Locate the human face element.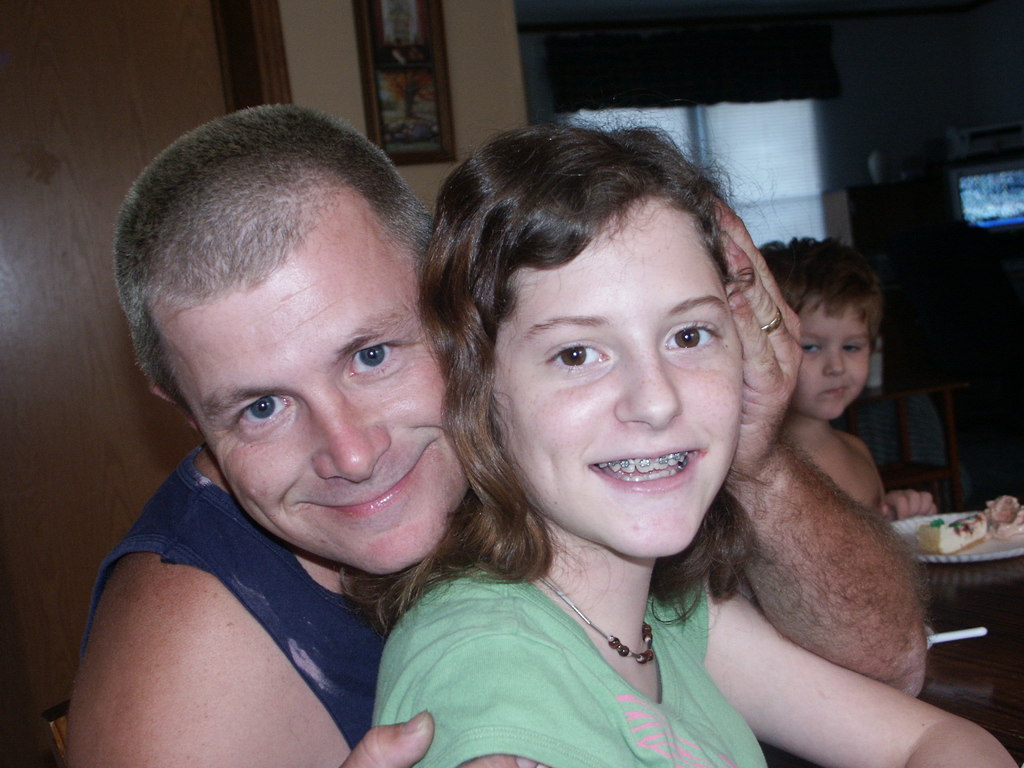
Element bbox: (x1=791, y1=299, x2=872, y2=420).
